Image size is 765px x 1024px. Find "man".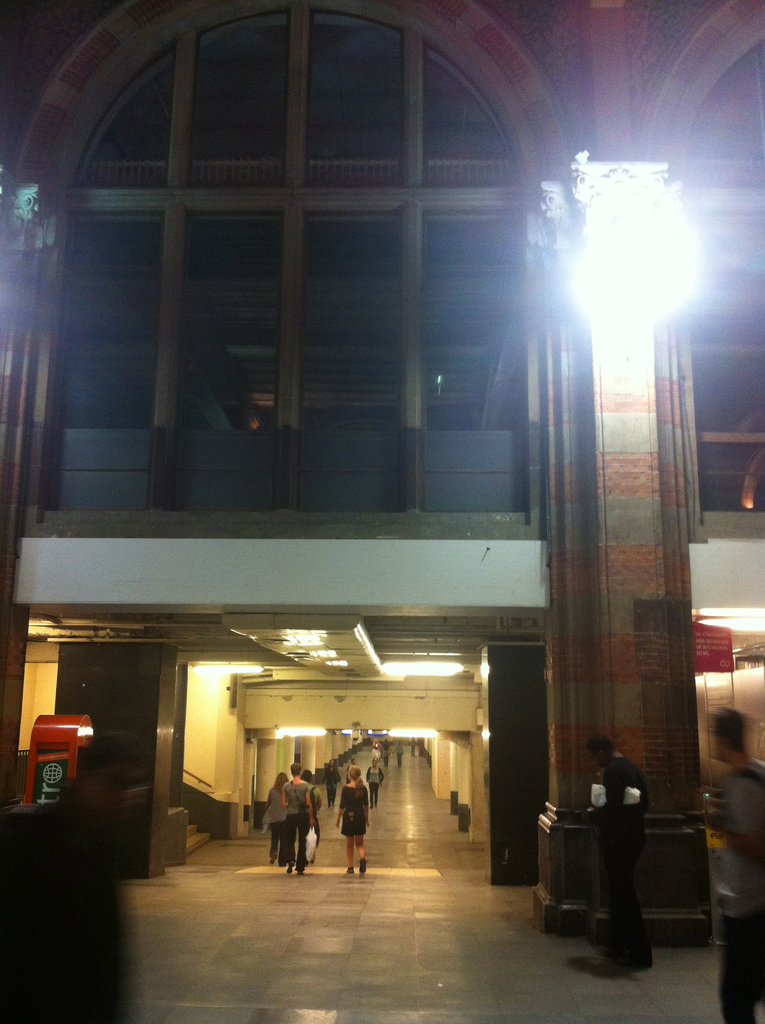
[left=702, top=708, right=764, bottom=1023].
